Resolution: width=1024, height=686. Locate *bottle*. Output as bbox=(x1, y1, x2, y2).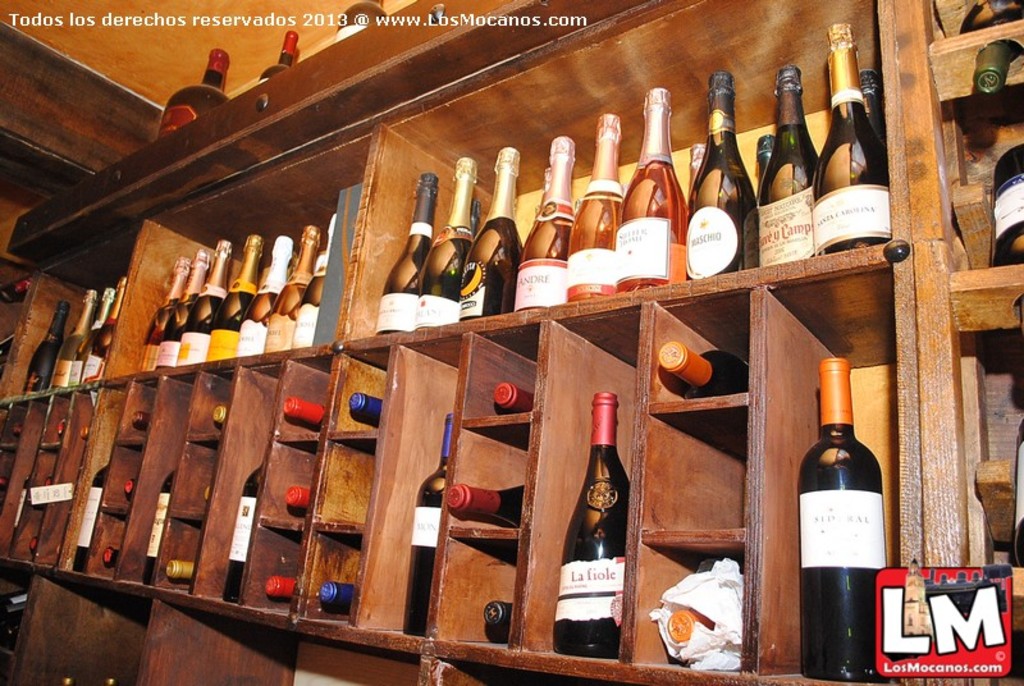
bbox=(413, 152, 477, 329).
